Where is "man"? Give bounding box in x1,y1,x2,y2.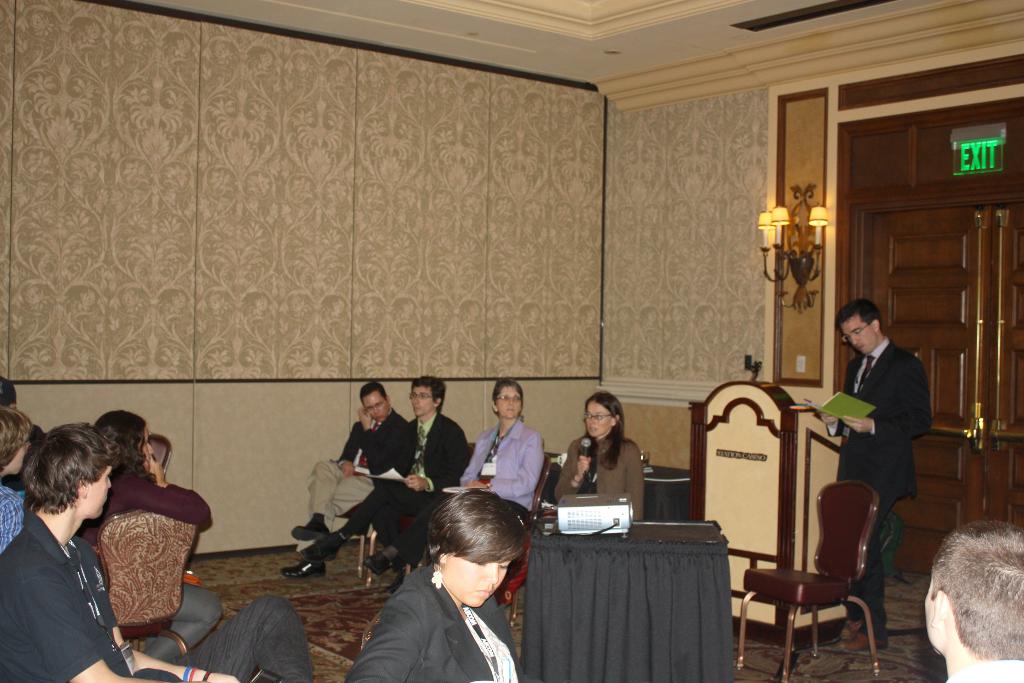
294,379,402,552.
